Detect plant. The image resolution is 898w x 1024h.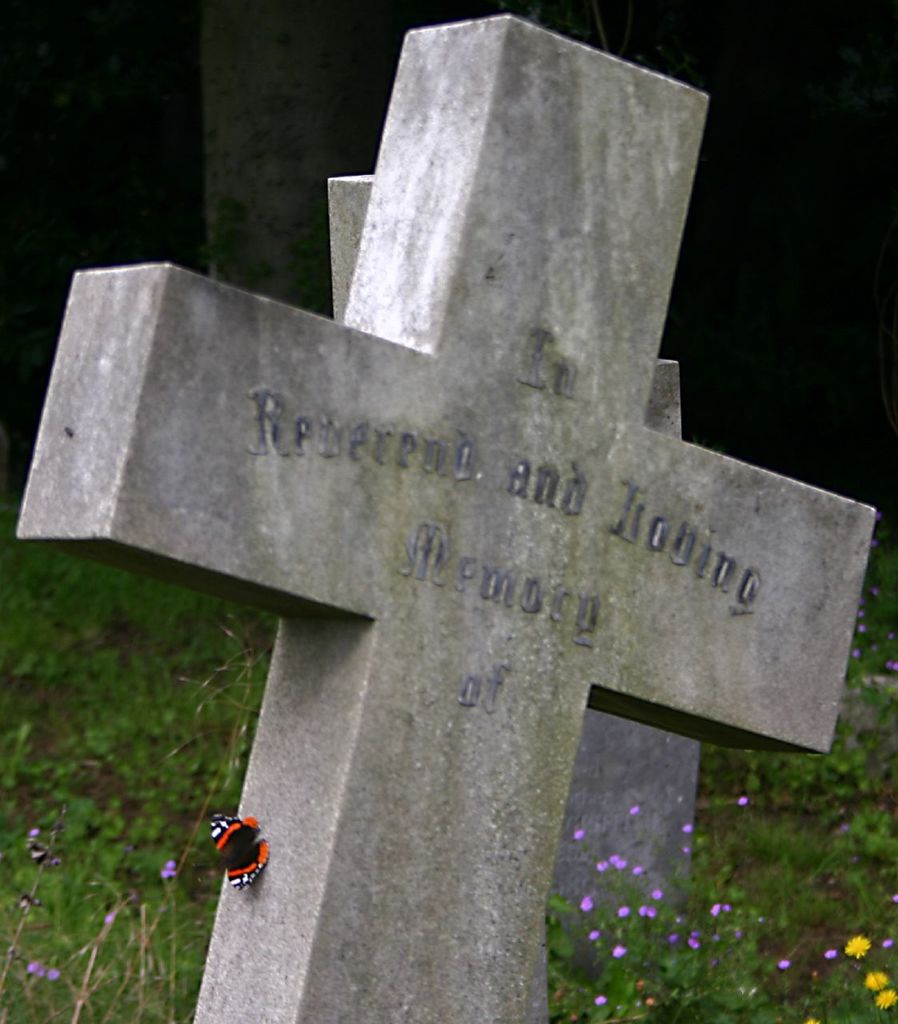
detection(841, 930, 897, 1022).
